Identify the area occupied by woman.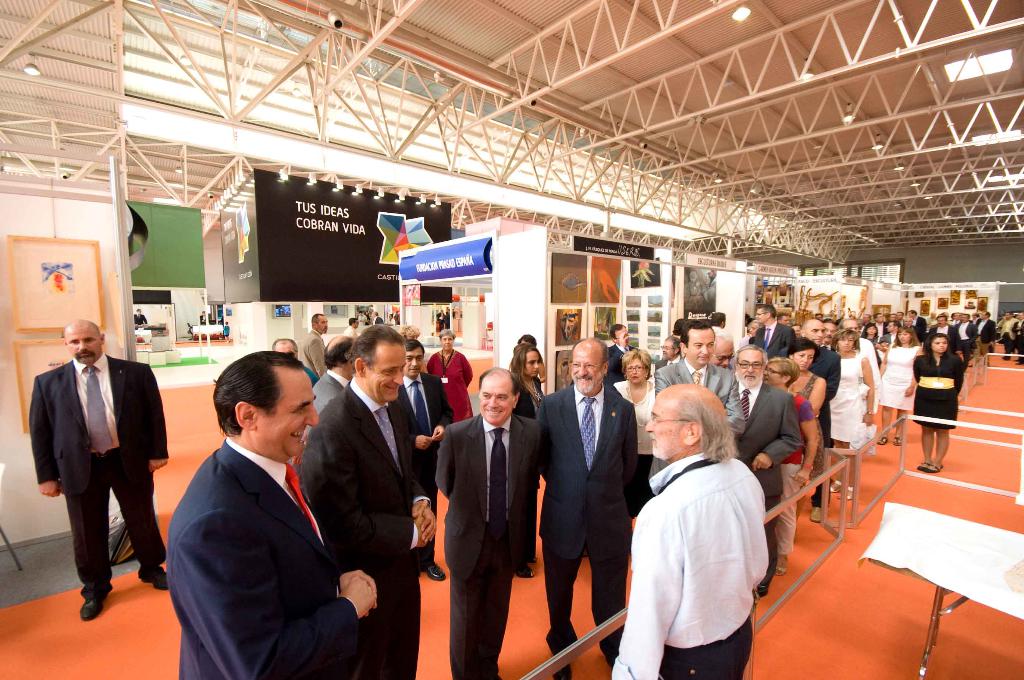
Area: (623,375,780,679).
